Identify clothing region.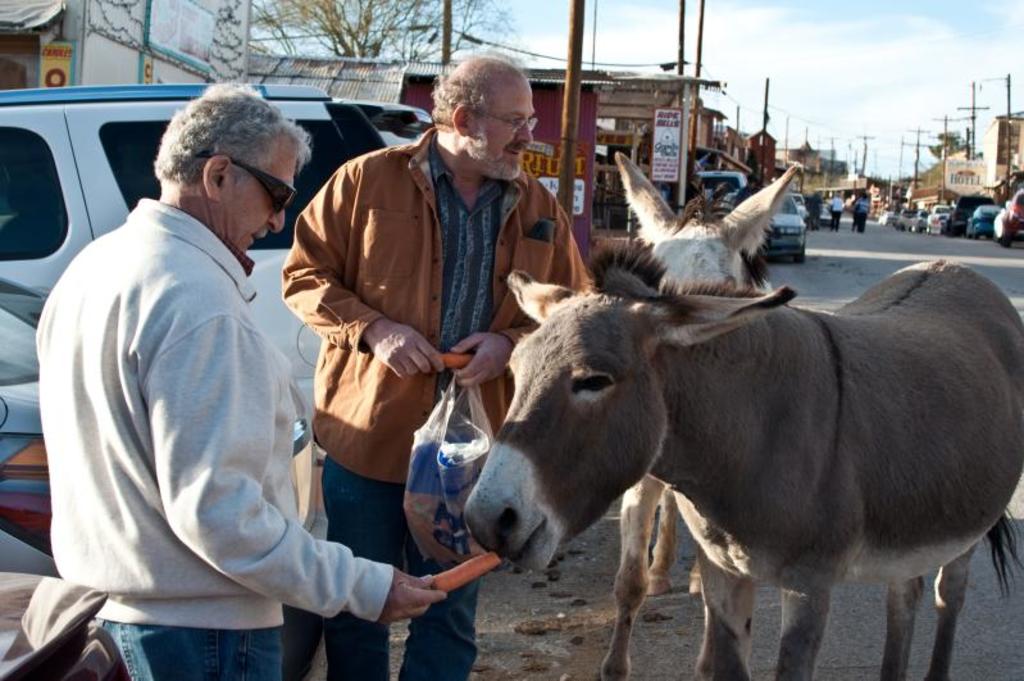
Region: 40, 142, 368, 659.
